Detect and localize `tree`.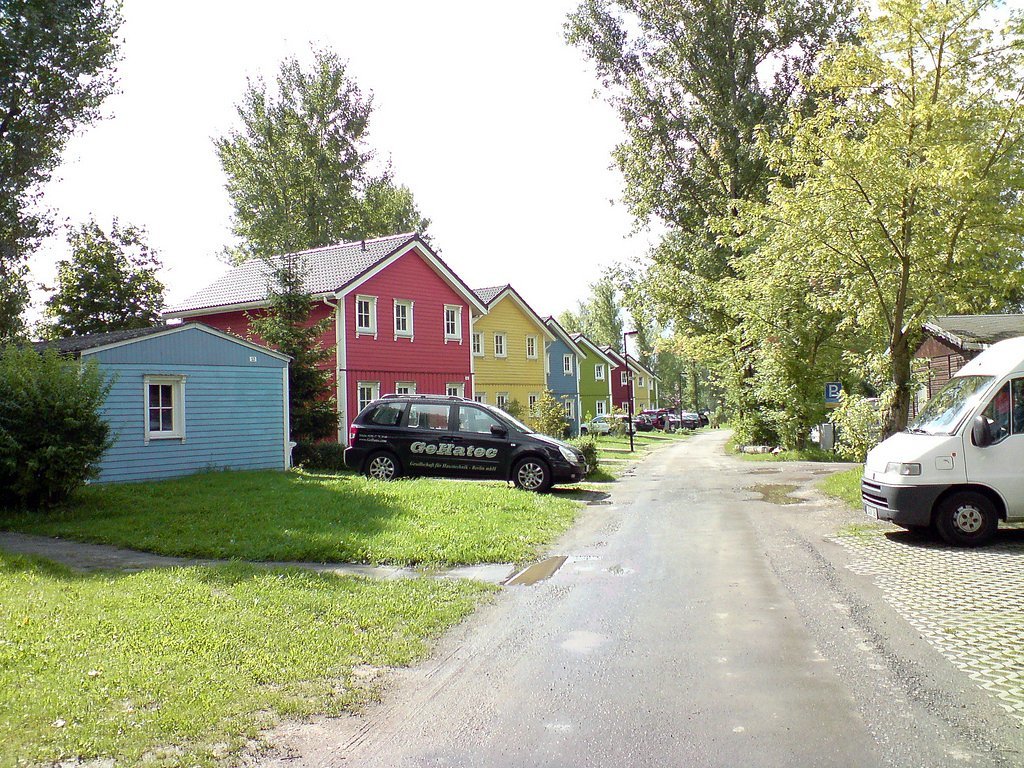
Localized at [x1=706, y1=0, x2=1023, y2=437].
